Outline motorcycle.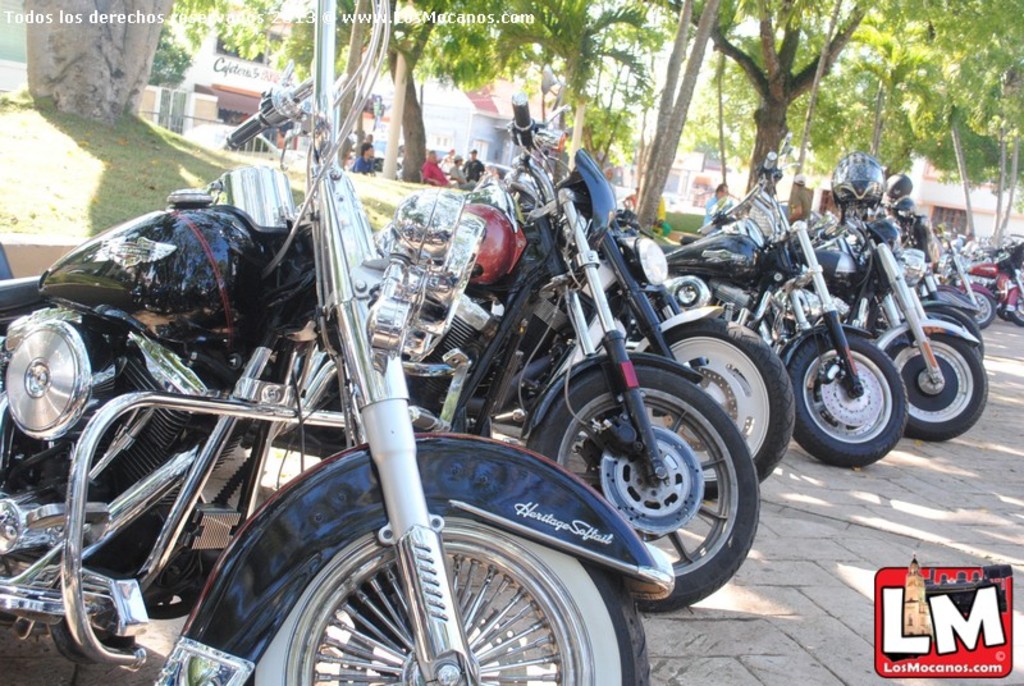
Outline: pyautogui.locateOnScreen(0, 0, 673, 685).
